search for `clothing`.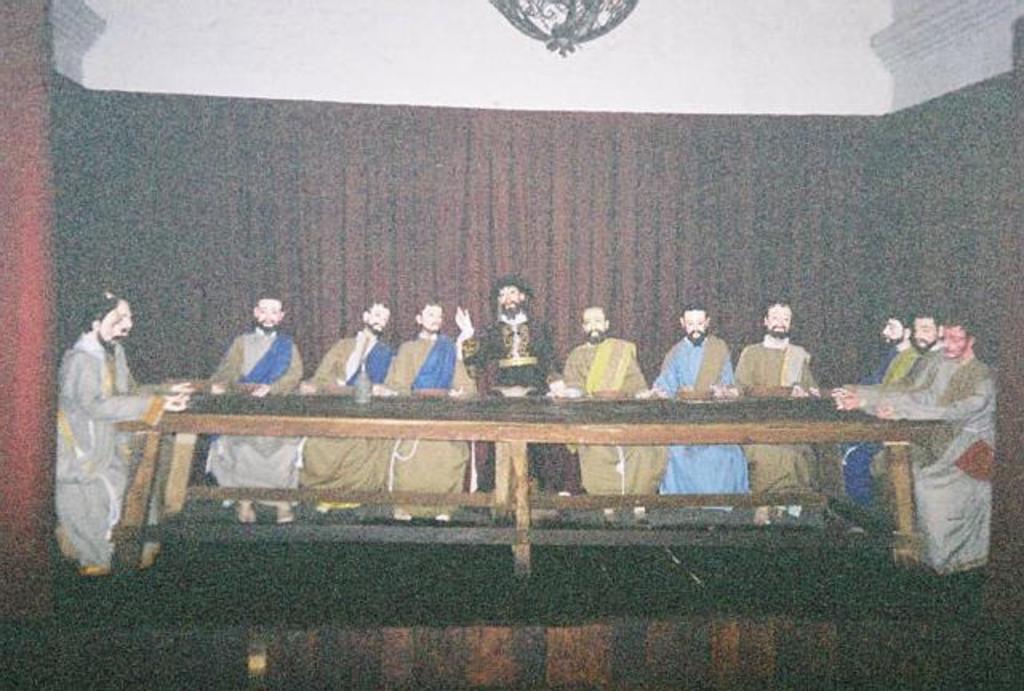
Found at [867, 352, 920, 389].
